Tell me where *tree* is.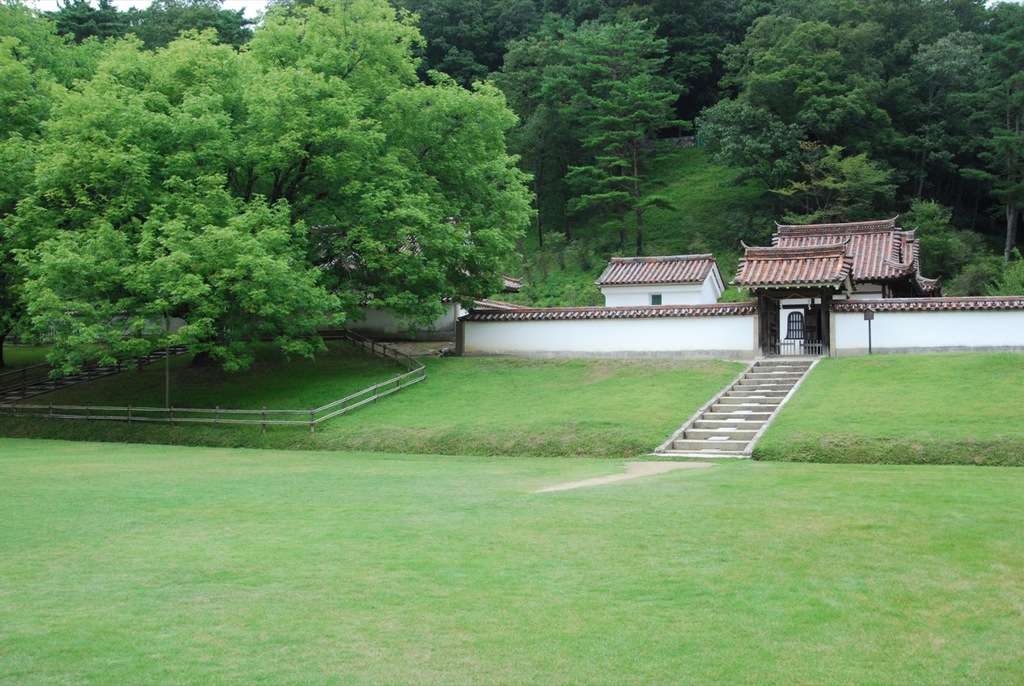
*tree* is at box(767, 144, 898, 225).
